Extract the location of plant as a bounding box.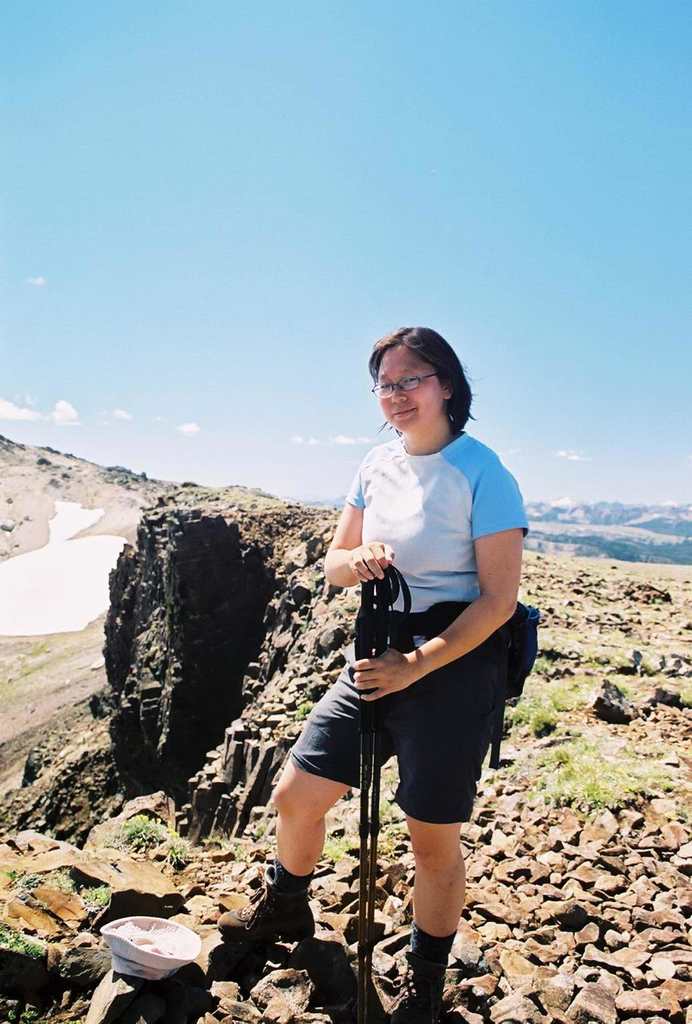
pyautogui.locateOnScreen(291, 699, 318, 722).
